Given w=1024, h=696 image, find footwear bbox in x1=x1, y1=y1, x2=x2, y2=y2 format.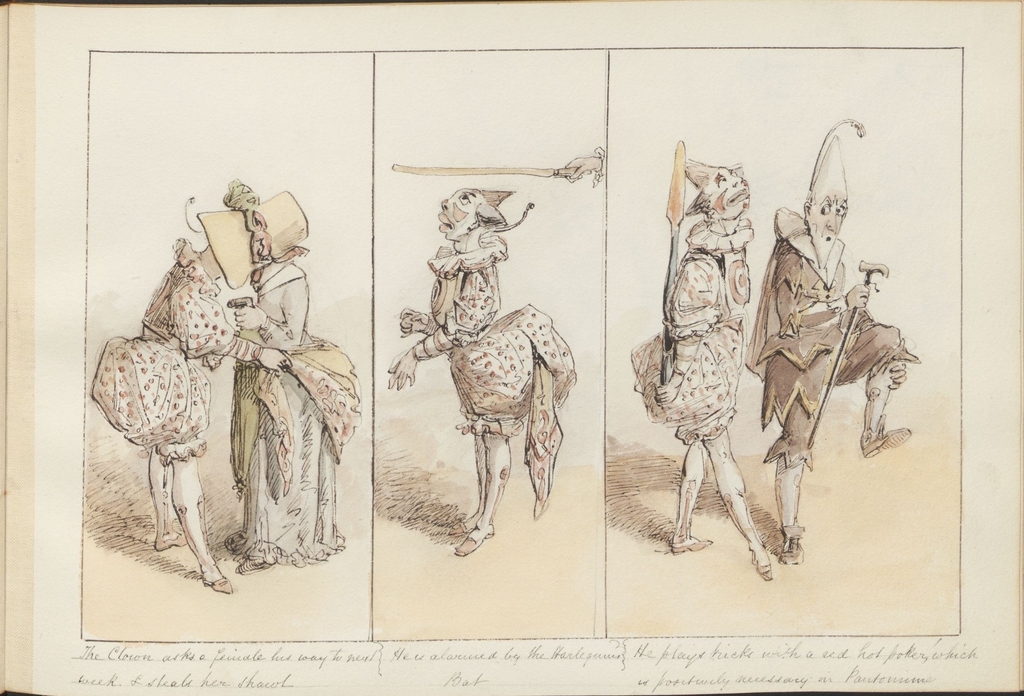
x1=449, y1=513, x2=467, y2=536.
